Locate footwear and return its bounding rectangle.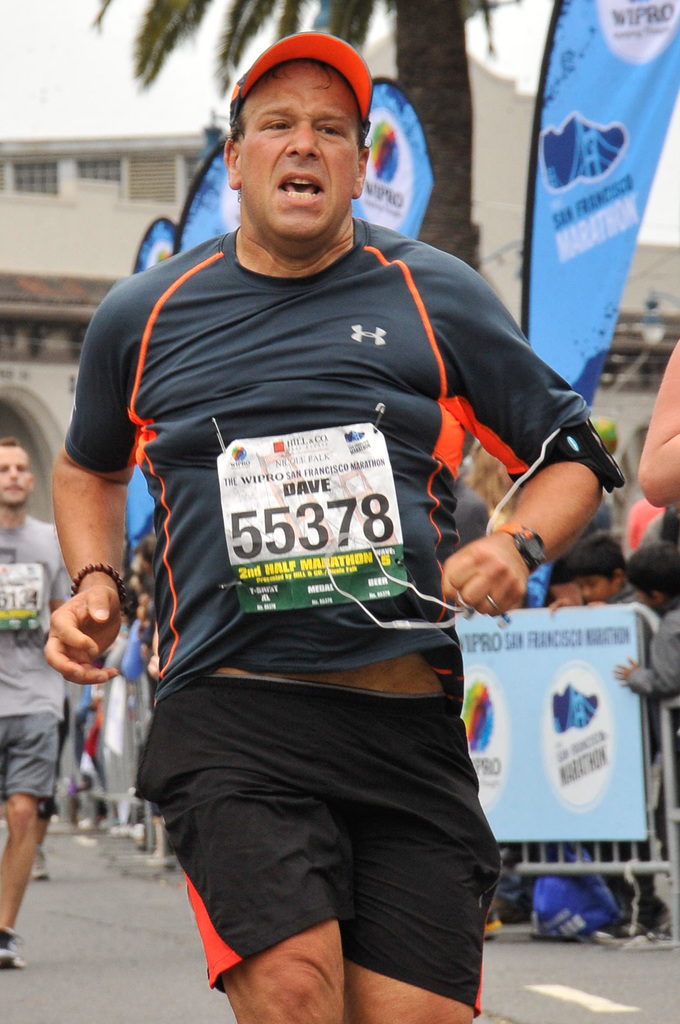
(left=483, top=895, right=532, bottom=919).
